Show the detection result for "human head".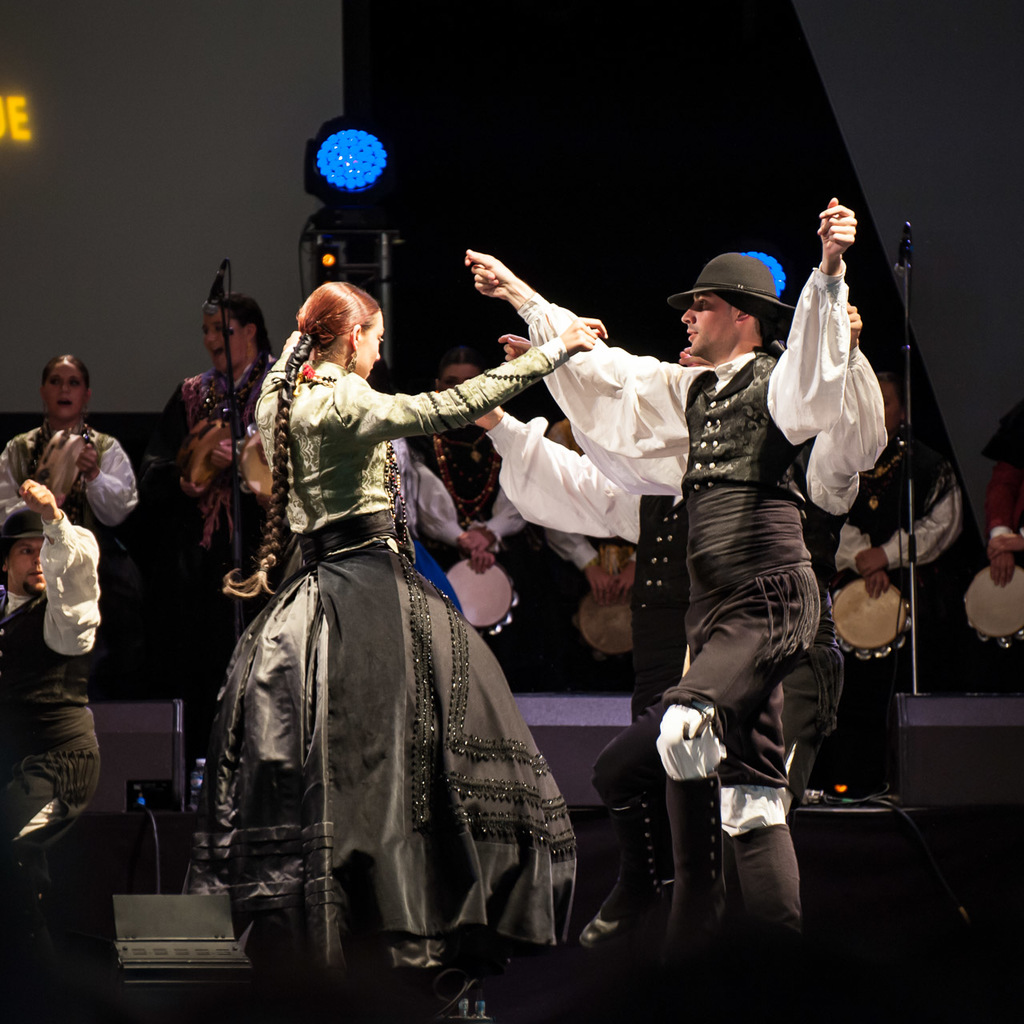
select_region(434, 346, 489, 392).
